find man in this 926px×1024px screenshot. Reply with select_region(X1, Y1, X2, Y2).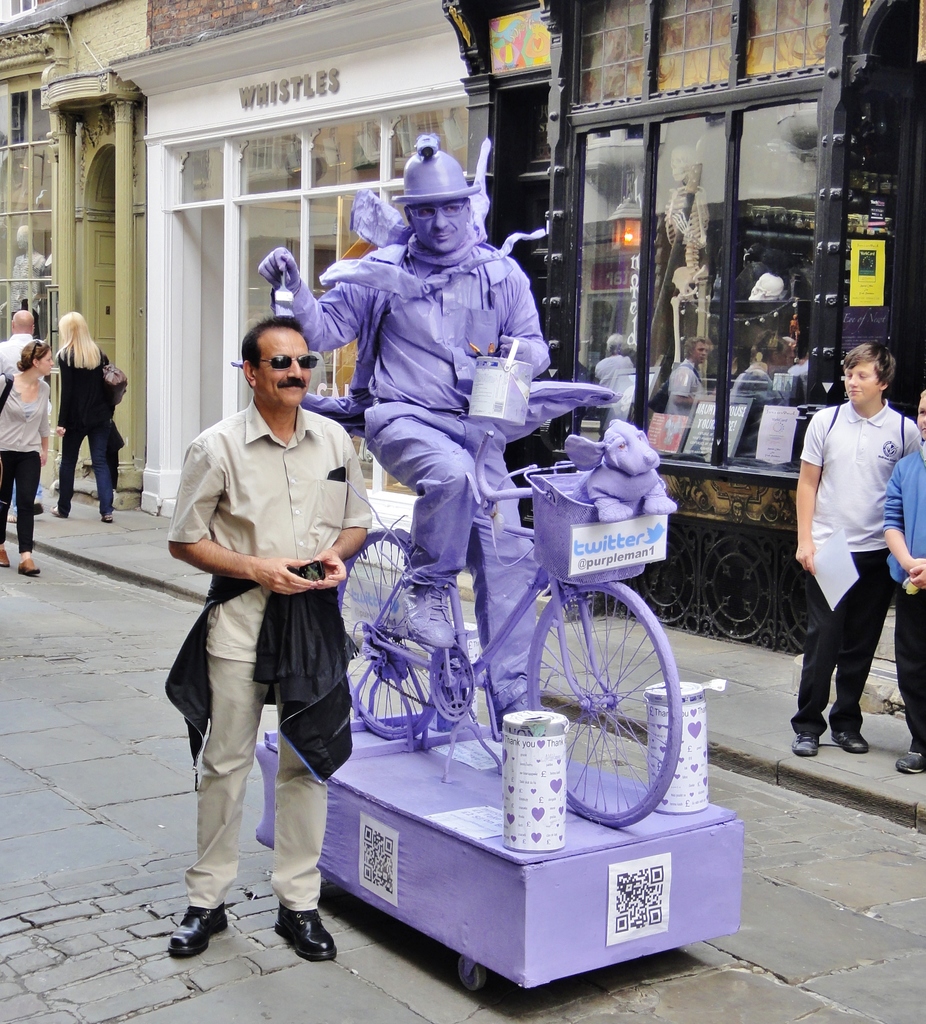
select_region(789, 339, 919, 775).
